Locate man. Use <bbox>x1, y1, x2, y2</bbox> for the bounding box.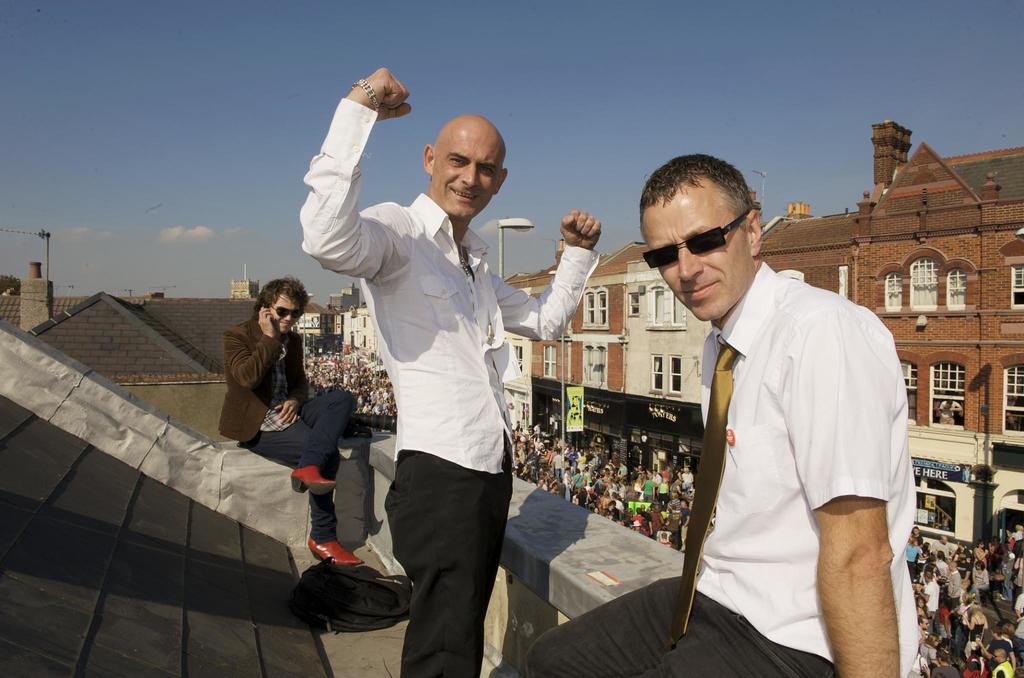
<bbox>291, 67, 610, 677</bbox>.
